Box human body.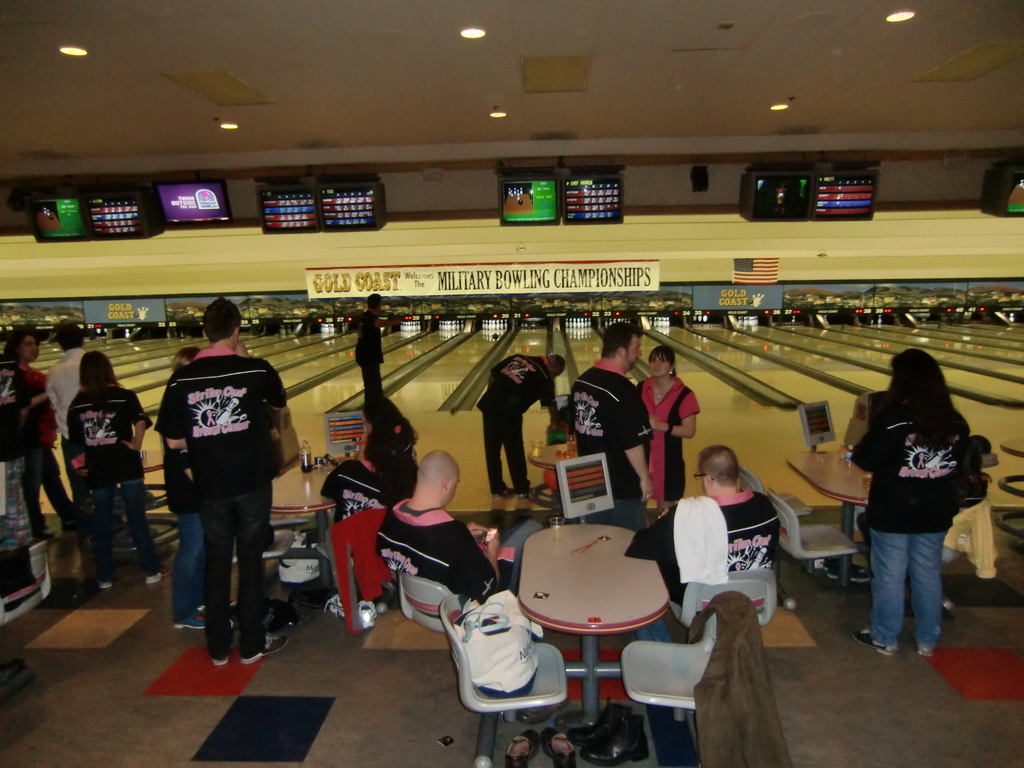
bbox=(316, 420, 405, 603).
